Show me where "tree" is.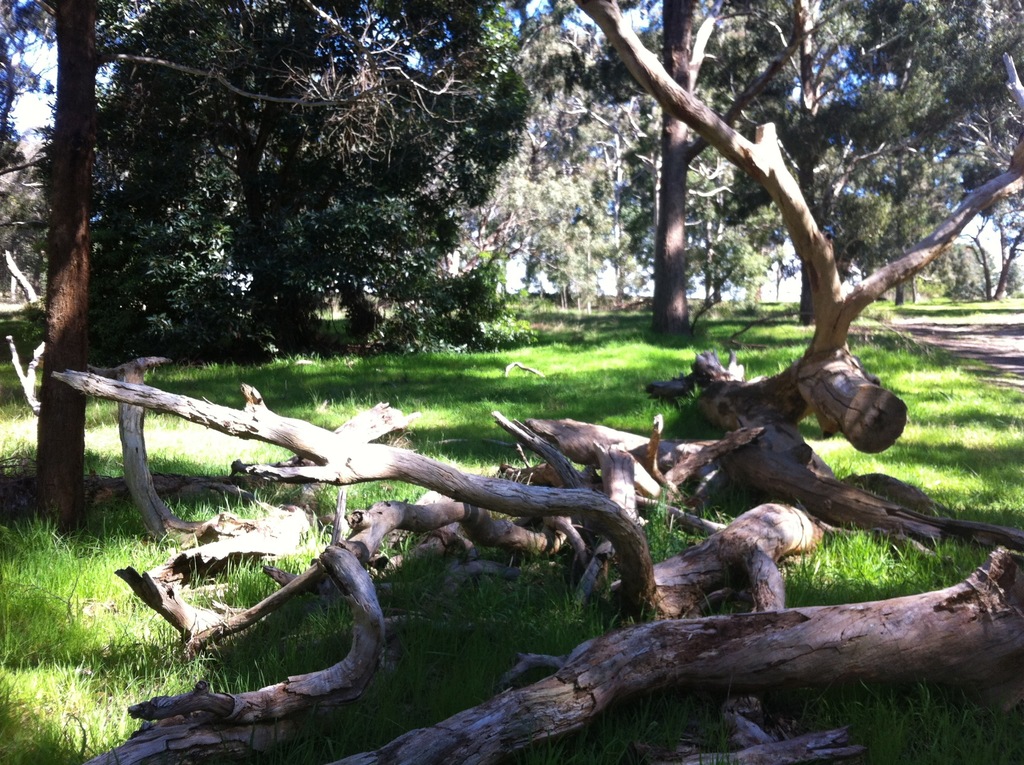
"tree" is at 653 0 701 330.
